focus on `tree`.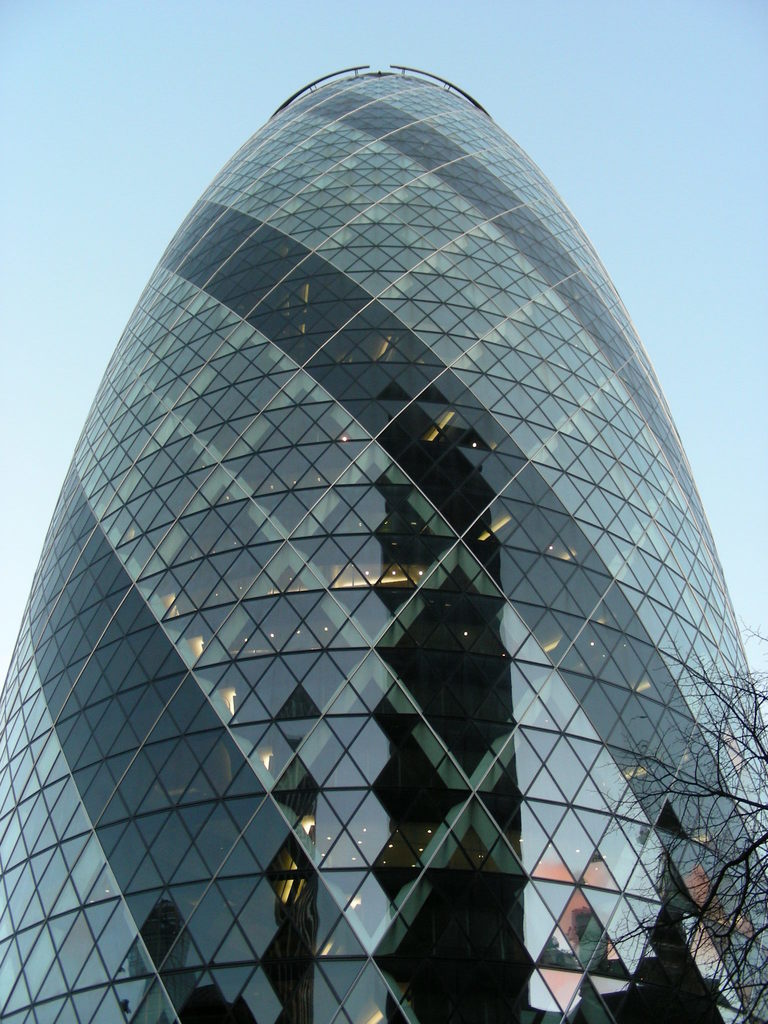
Focused at rect(637, 616, 767, 1009).
